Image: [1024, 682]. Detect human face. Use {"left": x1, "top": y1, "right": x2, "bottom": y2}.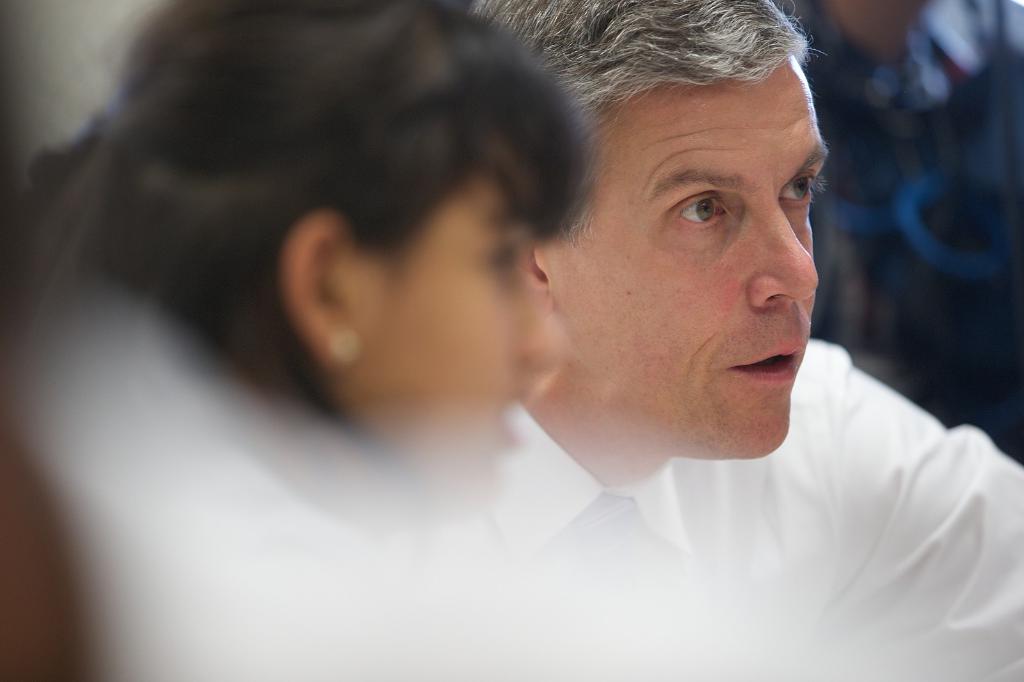
{"left": 353, "top": 181, "right": 568, "bottom": 420}.
